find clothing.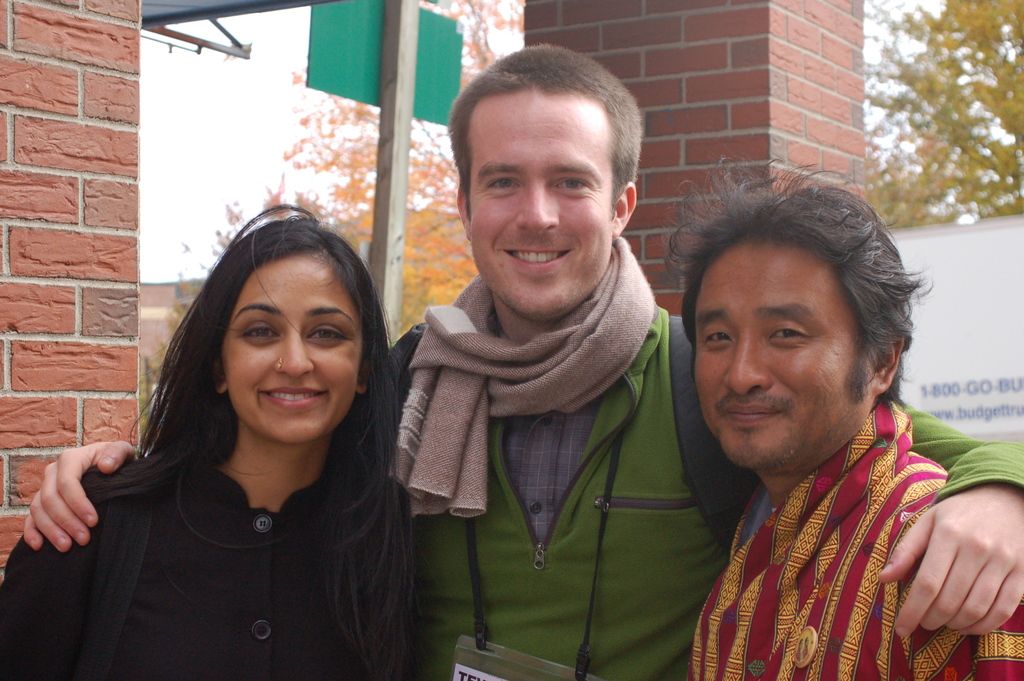
l=0, t=455, r=410, b=680.
